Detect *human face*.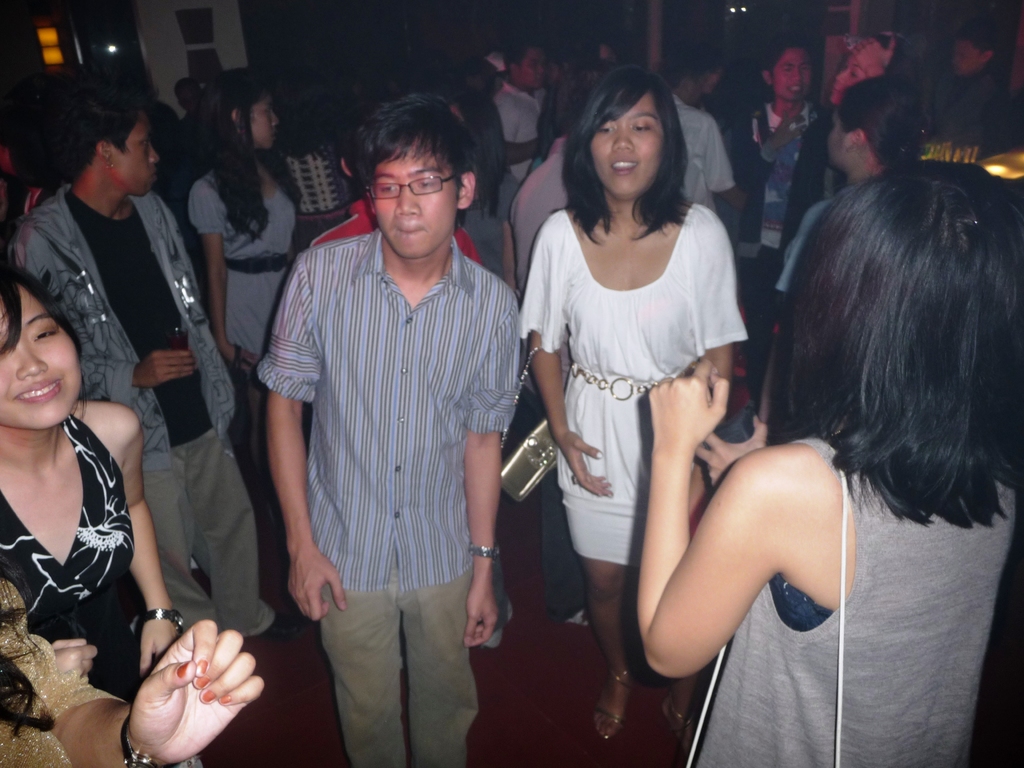
Detected at BBox(370, 132, 460, 260).
